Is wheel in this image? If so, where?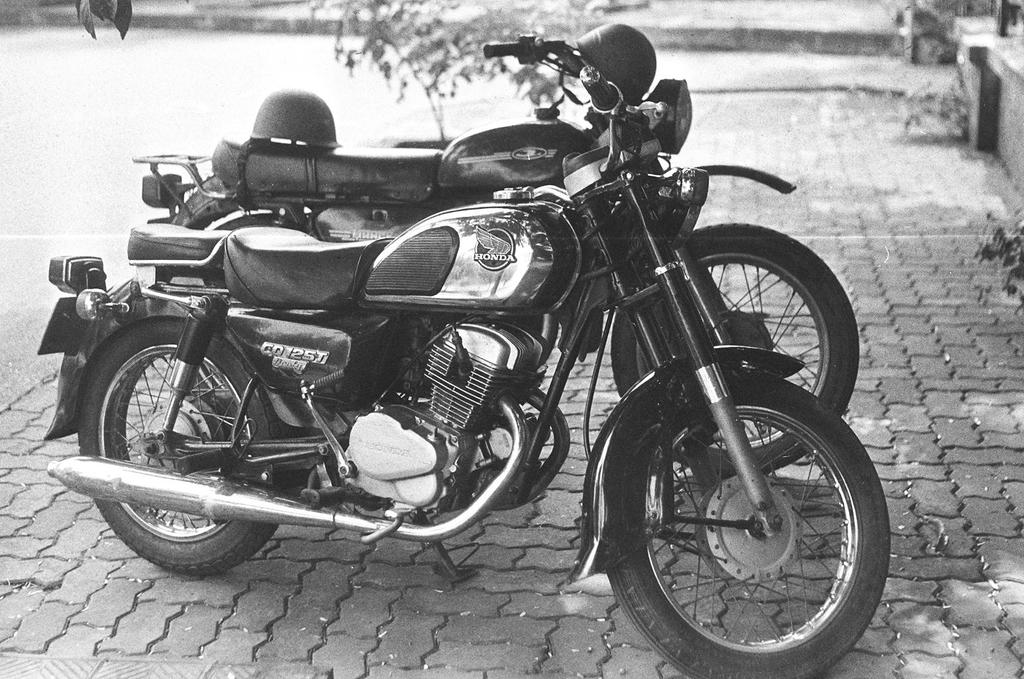
Yes, at <region>77, 318, 291, 574</region>.
